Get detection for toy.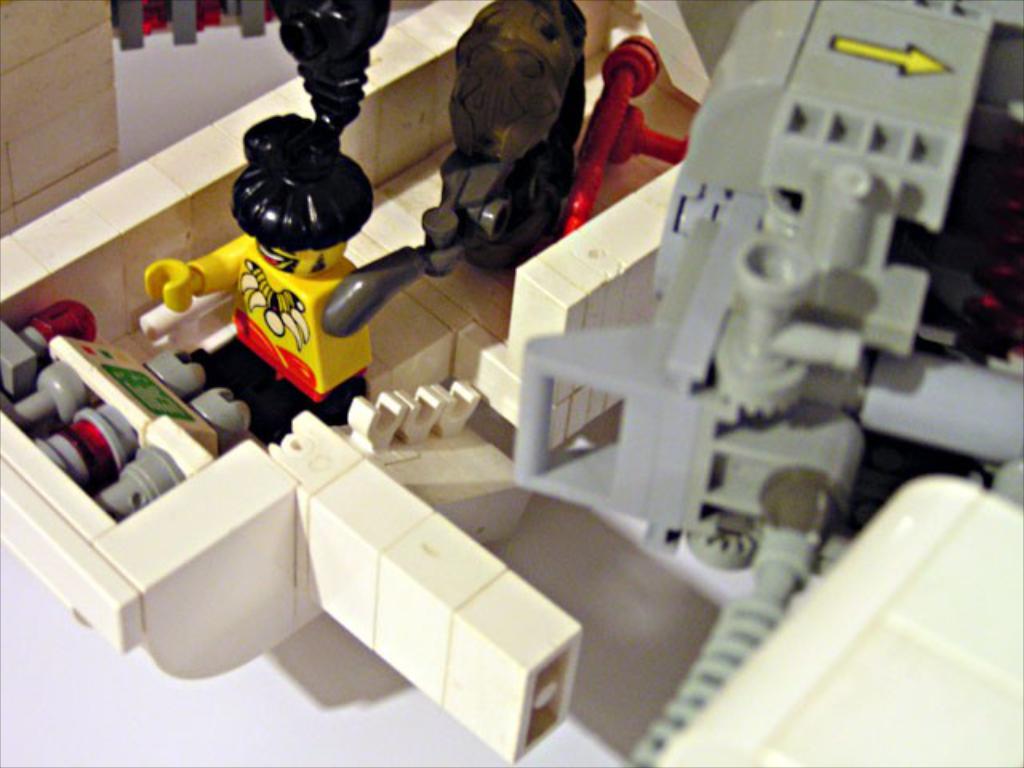
Detection: 275:0:386:146.
